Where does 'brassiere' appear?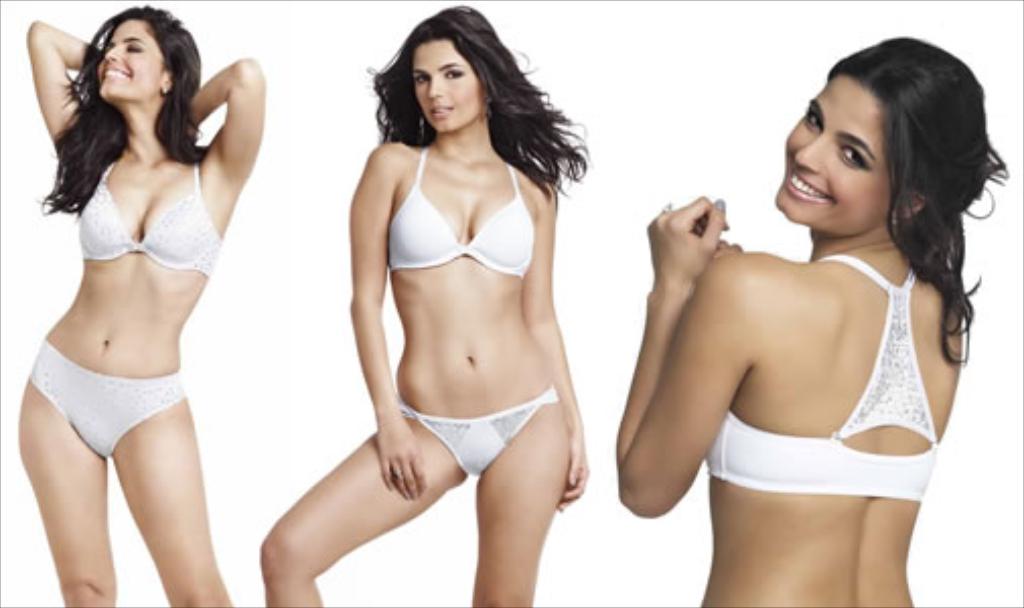
Appears at left=79, top=166, right=227, bottom=278.
